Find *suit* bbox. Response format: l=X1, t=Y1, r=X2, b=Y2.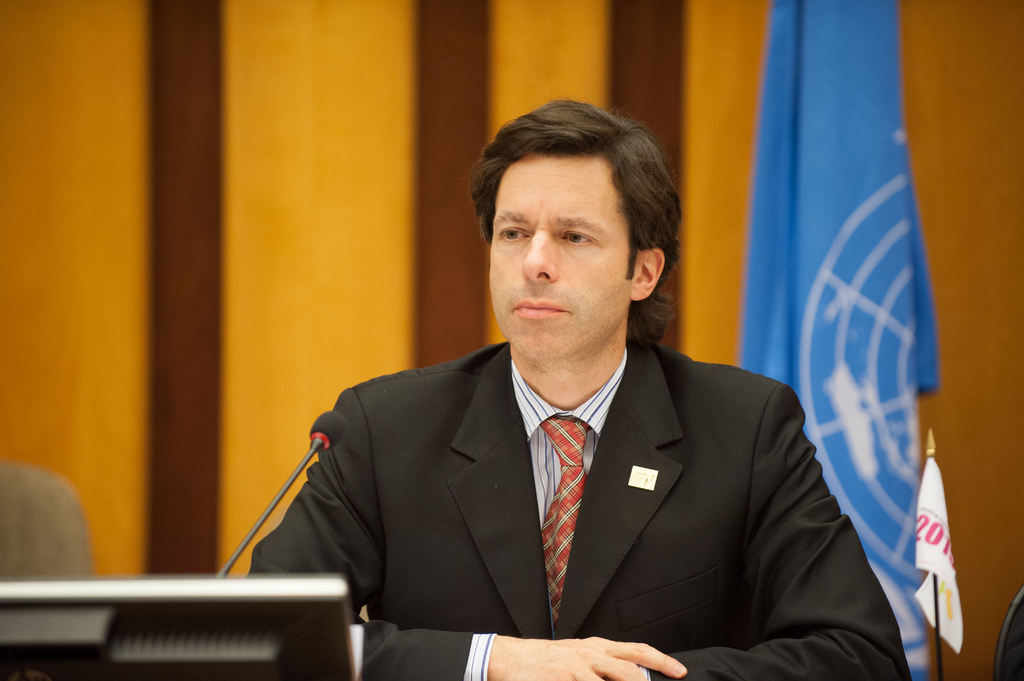
l=256, t=268, r=886, b=653.
